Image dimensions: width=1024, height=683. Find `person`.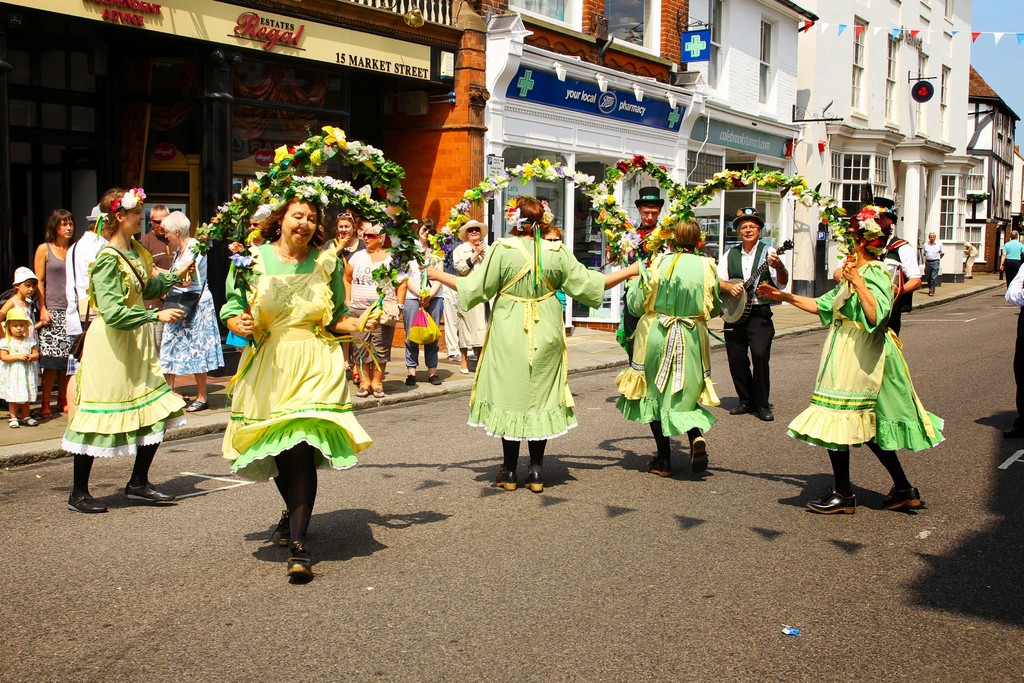
404:223:440:386.
